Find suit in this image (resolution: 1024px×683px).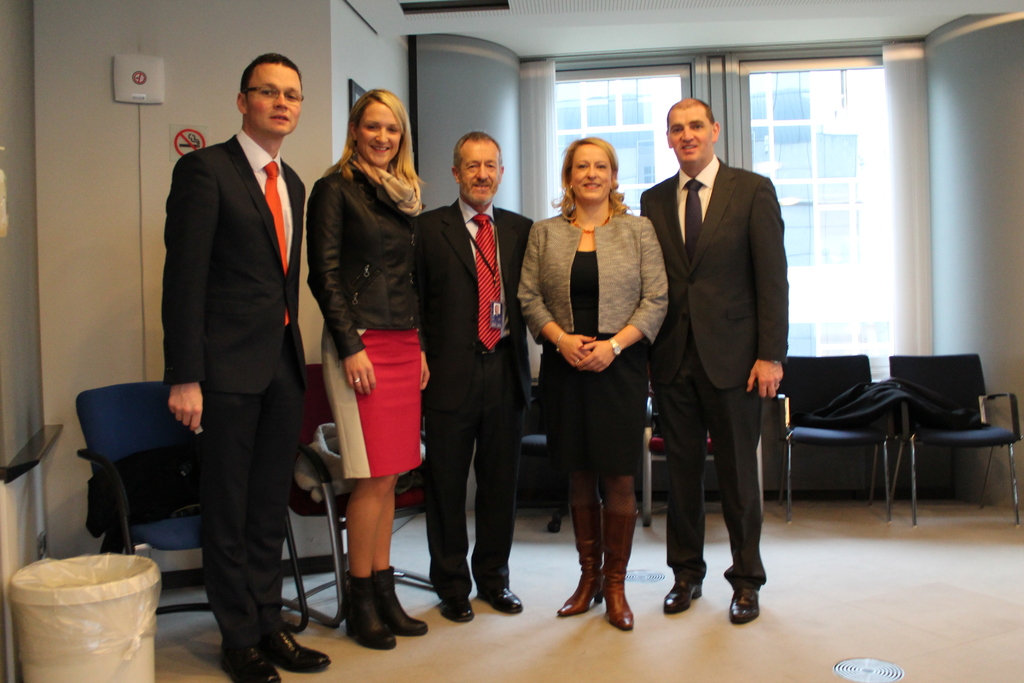
l=513, t=210, r=670, b=346.
